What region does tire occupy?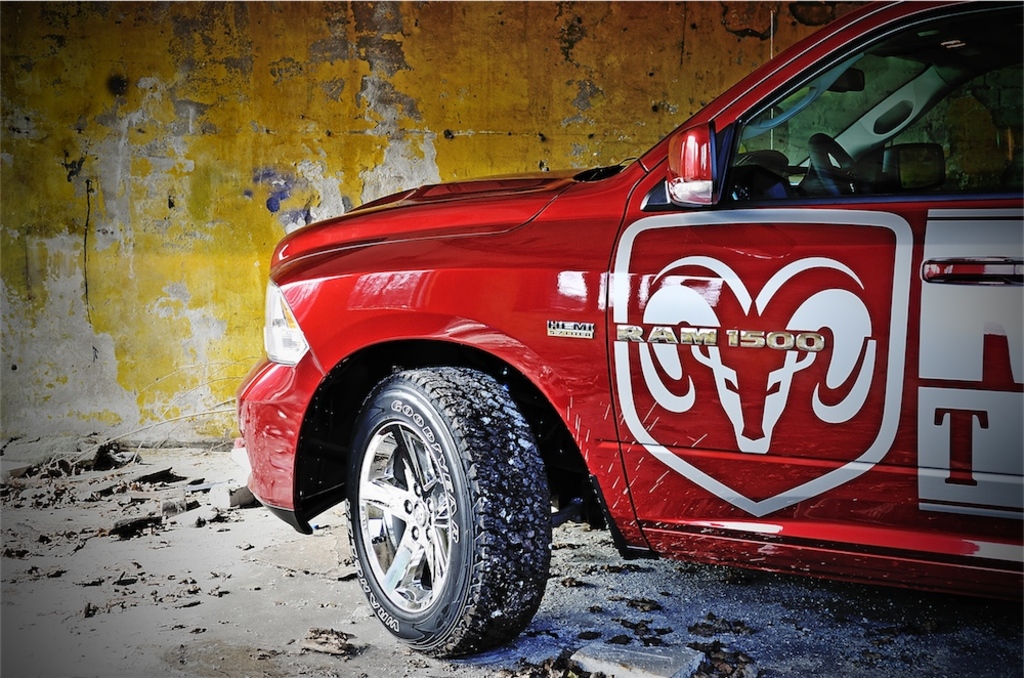
339, 367, 564, 650.
